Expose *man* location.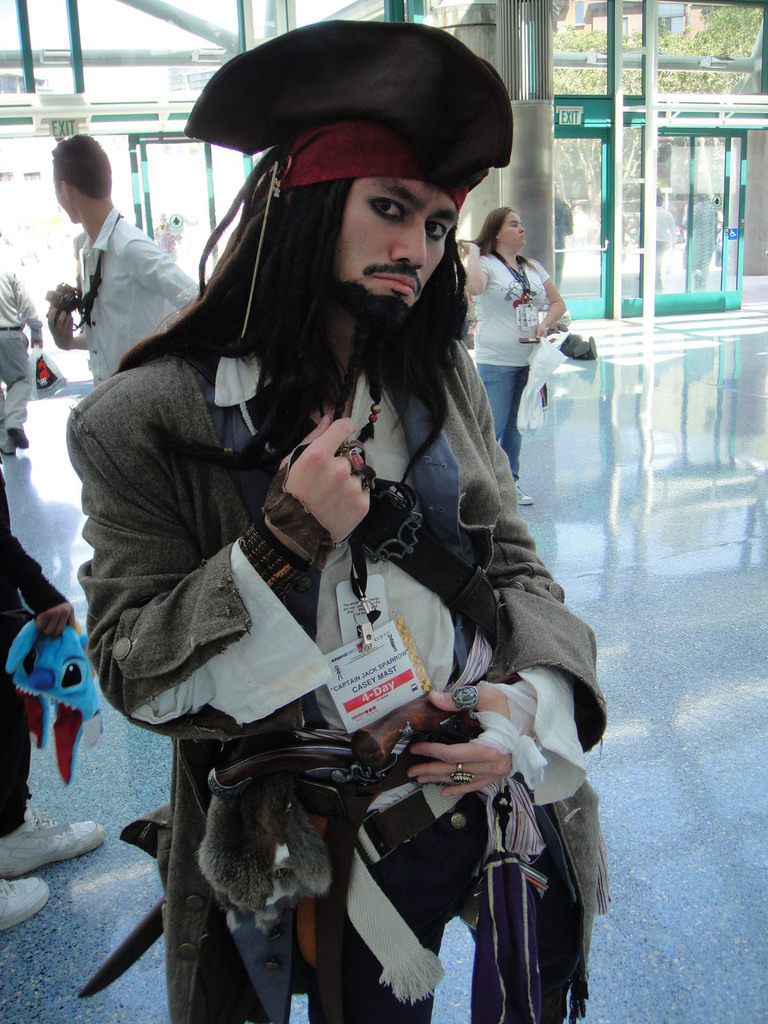
Exposed at bbox(0, 248, 42, 459).
